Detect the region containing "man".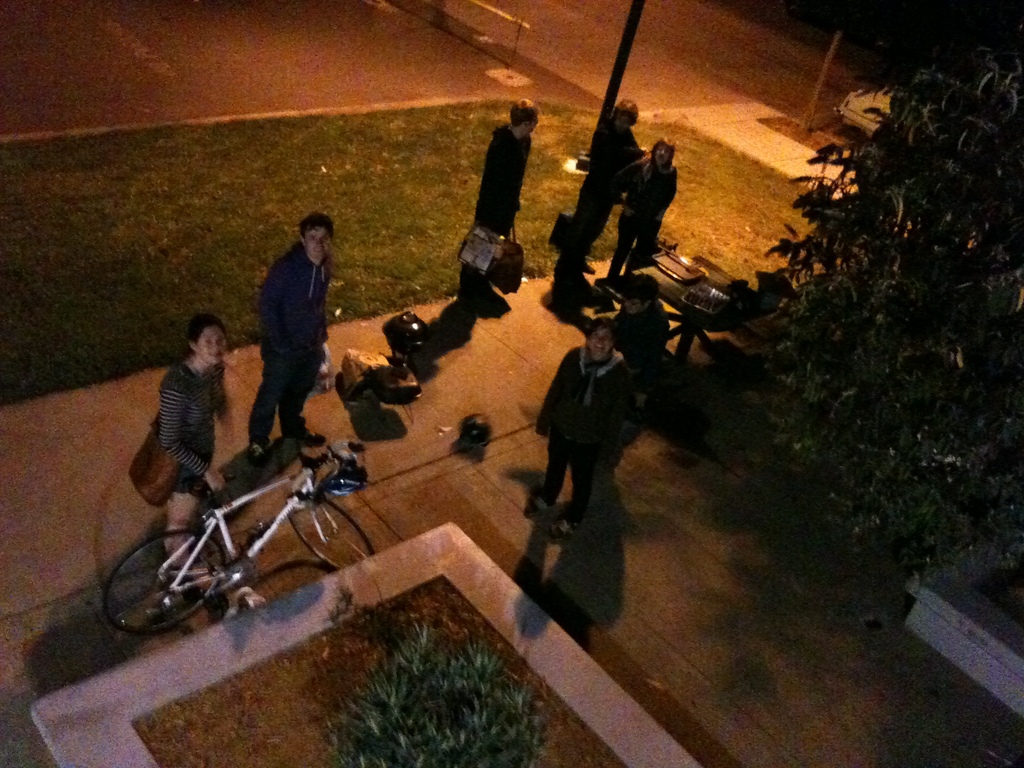
[left=552, top=101, right=646, bottom=296].
